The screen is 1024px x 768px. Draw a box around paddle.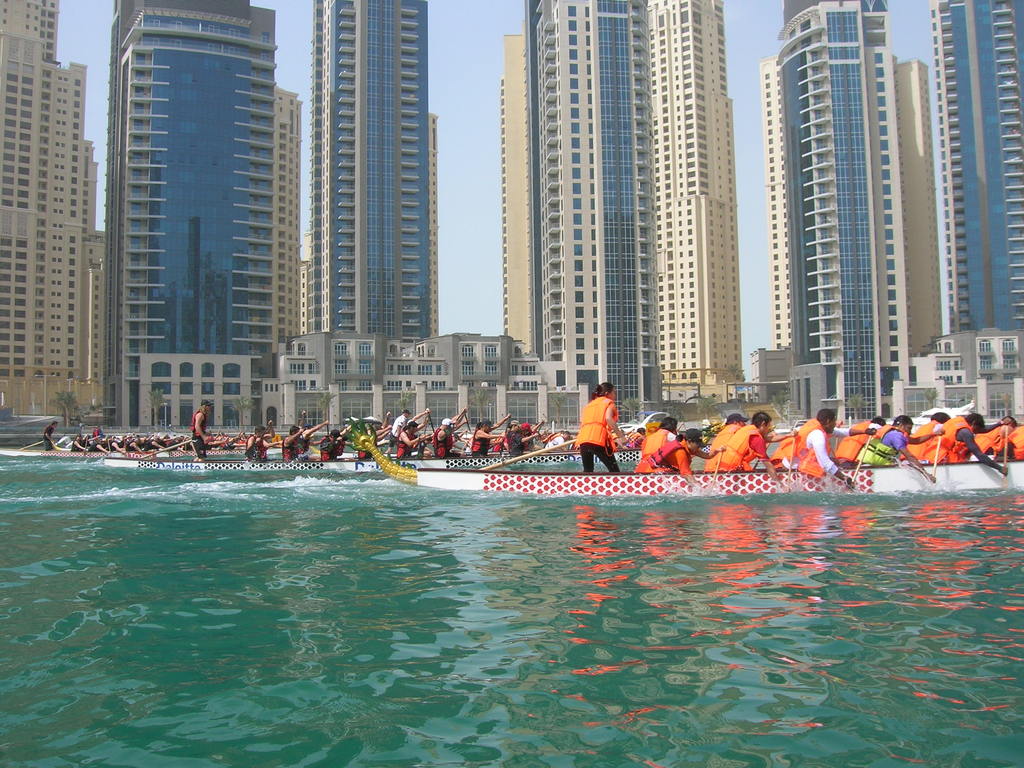
481/438/576/471.
